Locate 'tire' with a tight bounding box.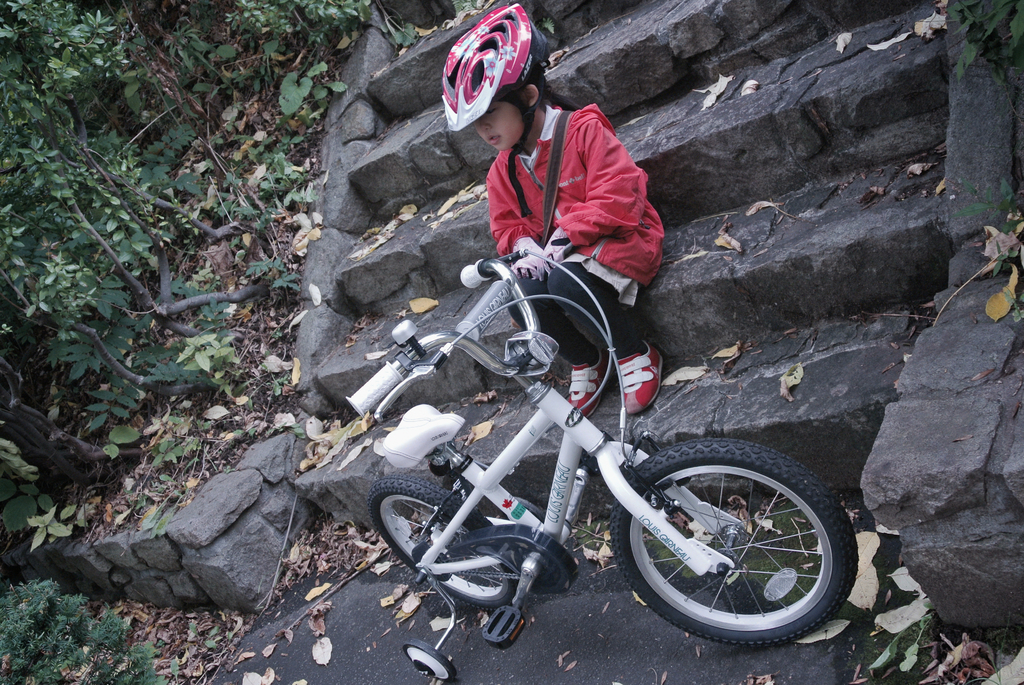
select_region(367, 477, 516, 613).
